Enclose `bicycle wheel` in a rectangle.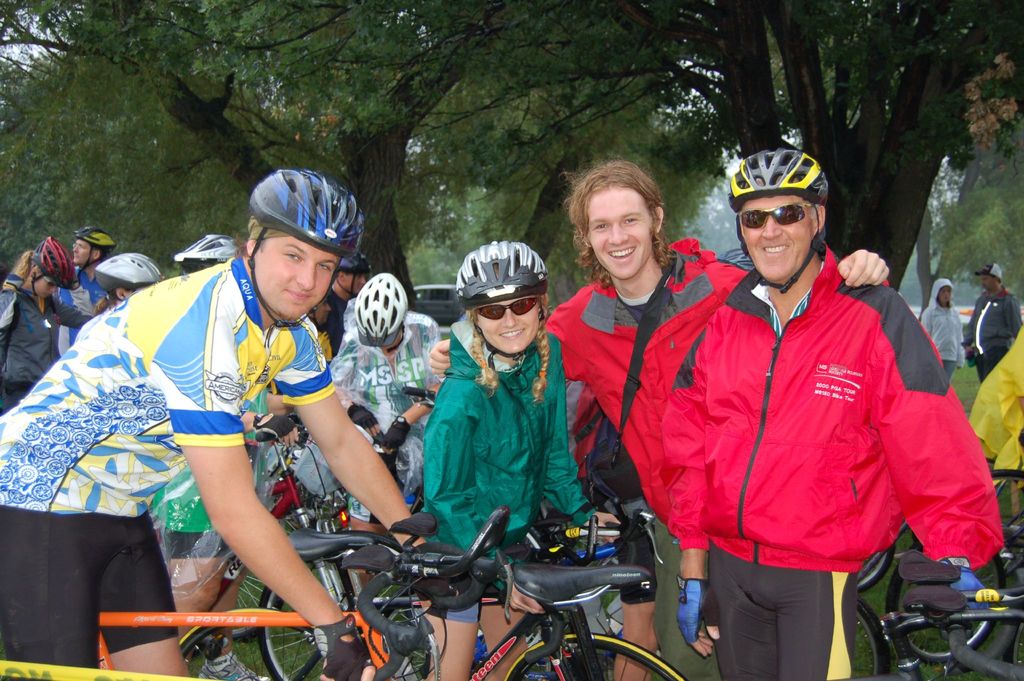
x1=500, y1=630, x2=692, y2=680.
